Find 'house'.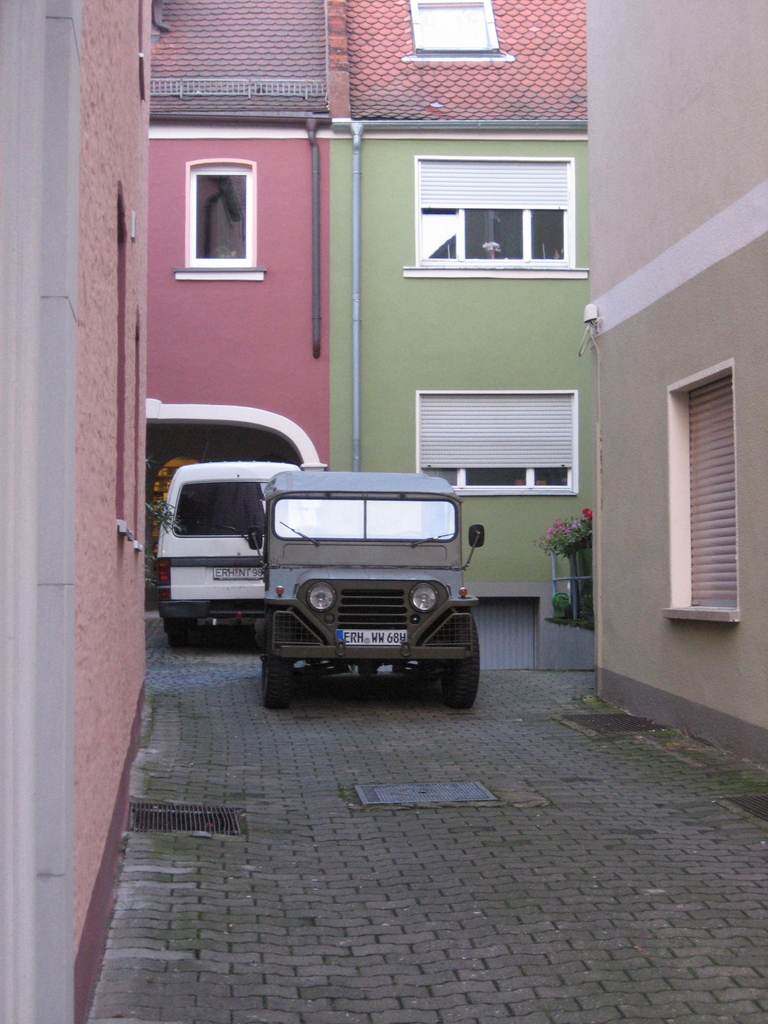
bbox=(572, 0, 767, 765).
